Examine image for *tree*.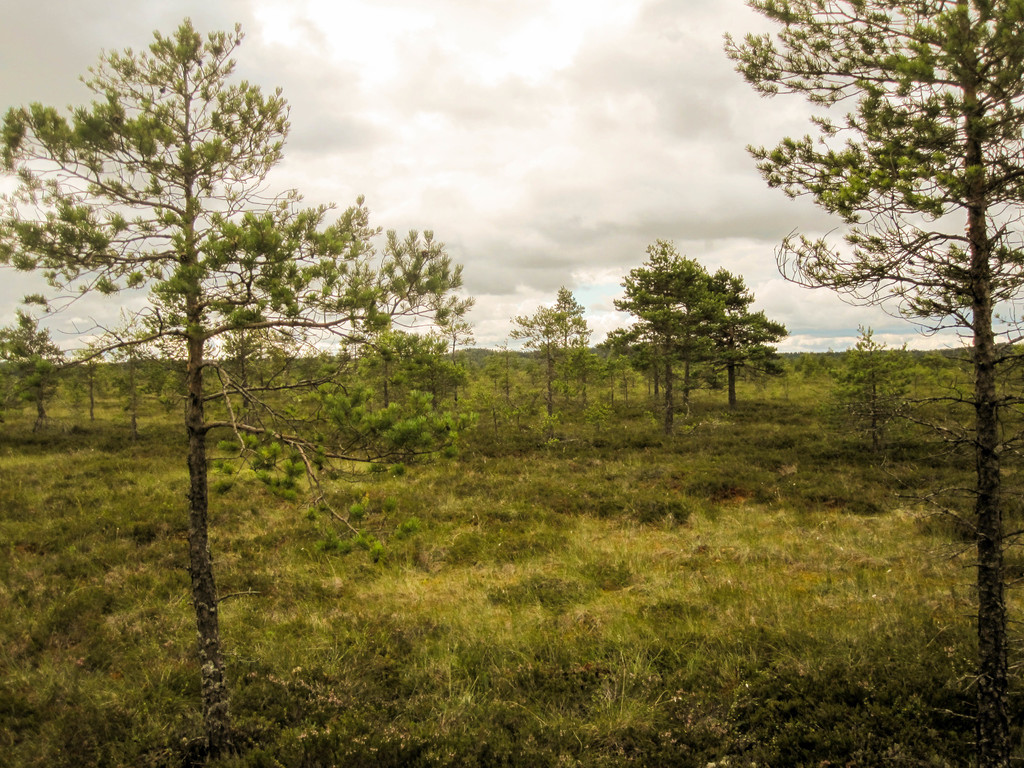
Examination result: box=[4, 314, 65, 409].
